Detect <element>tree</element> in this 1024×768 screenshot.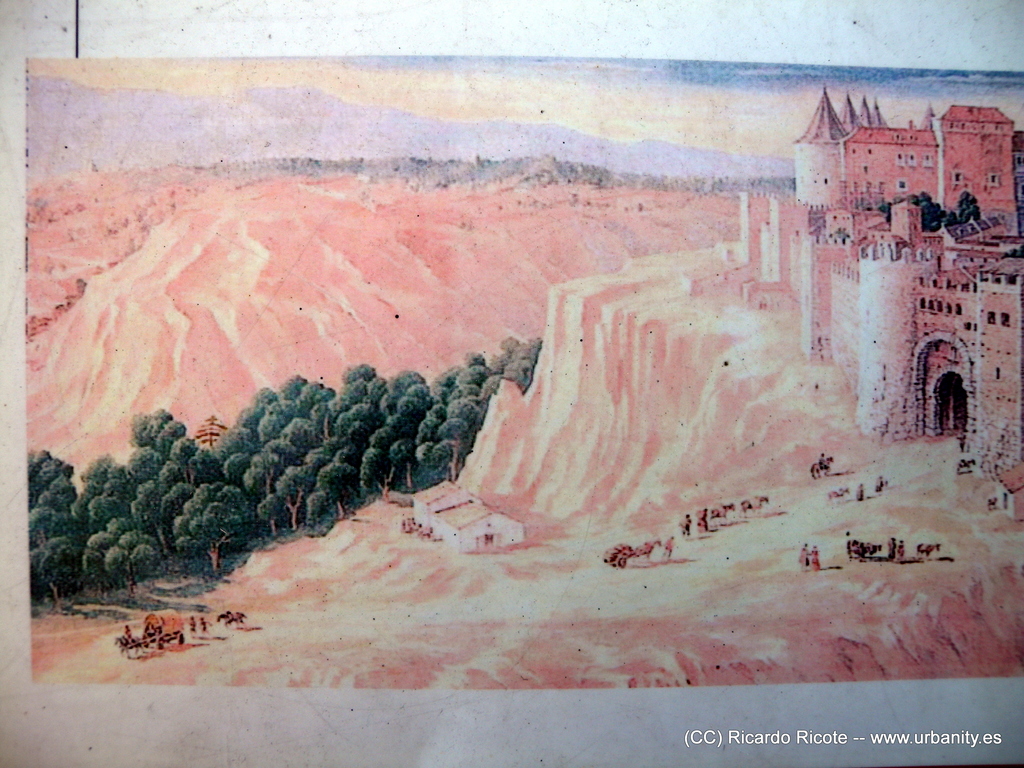
Detection: [left=870, top=197, right=902, bottom=234].
